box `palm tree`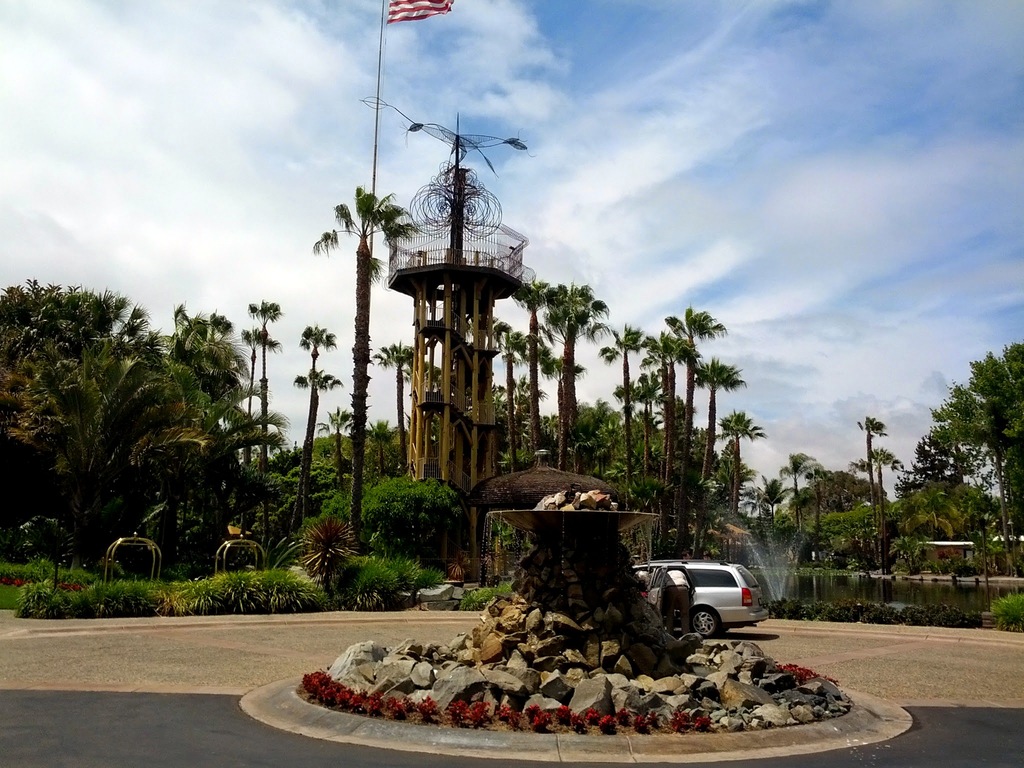
[left=778, top=457, right=815, bottom=520]
